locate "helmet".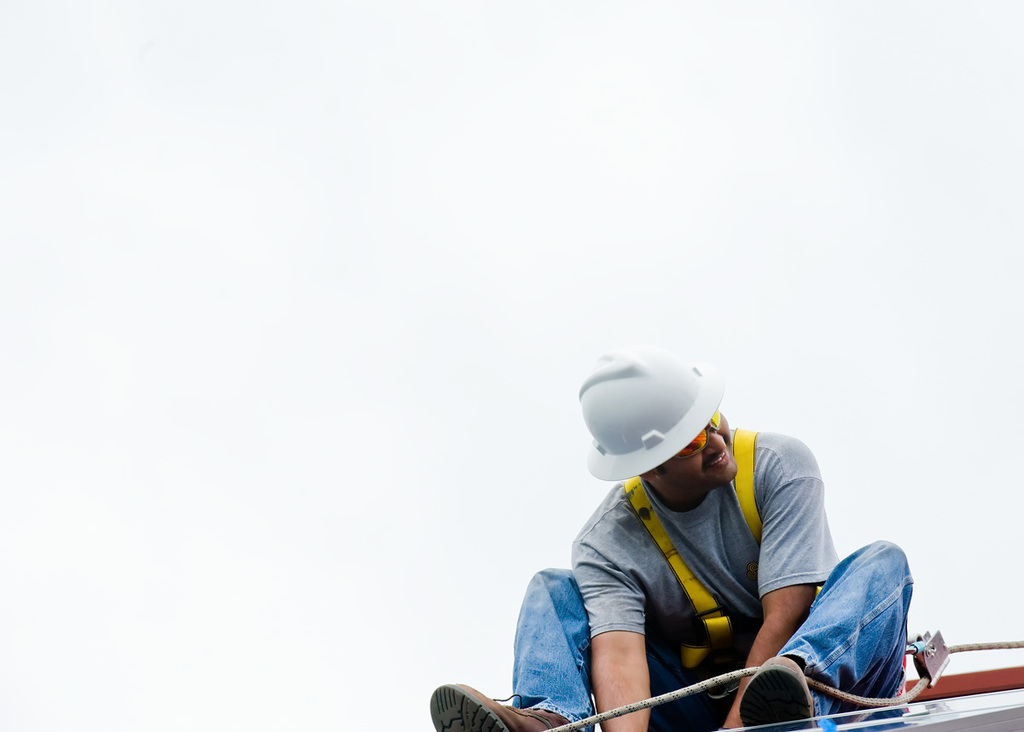
Bounding box: left=571, top=363, right=734, bottom=489.
